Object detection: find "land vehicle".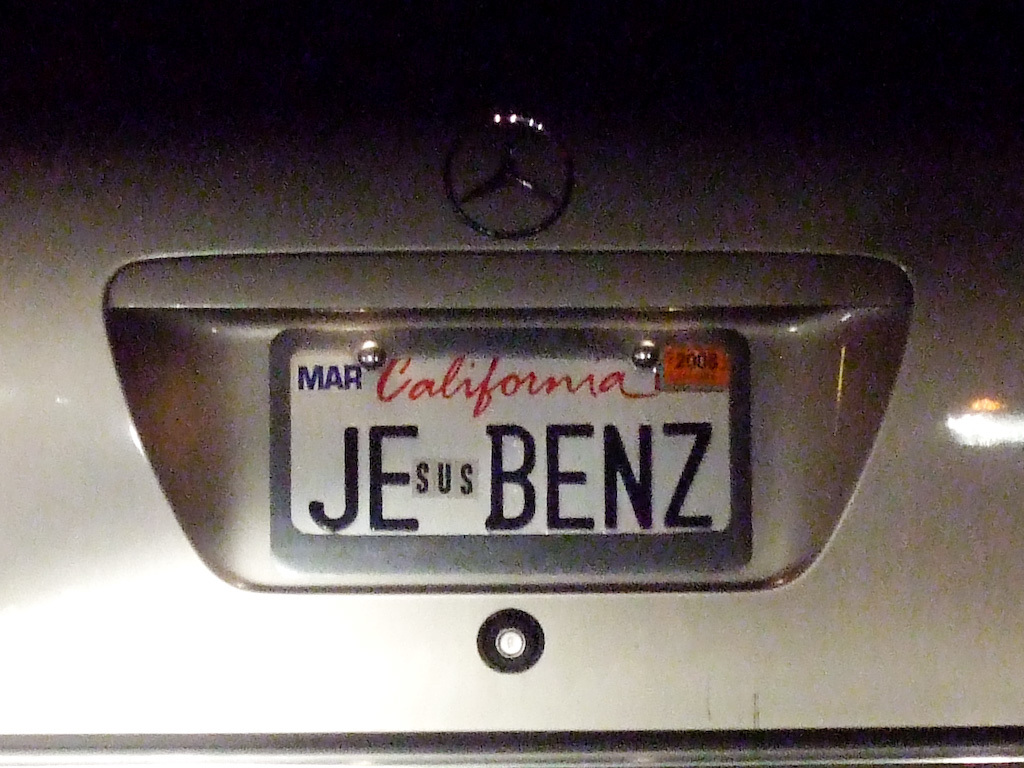
0,0,1023,767.
